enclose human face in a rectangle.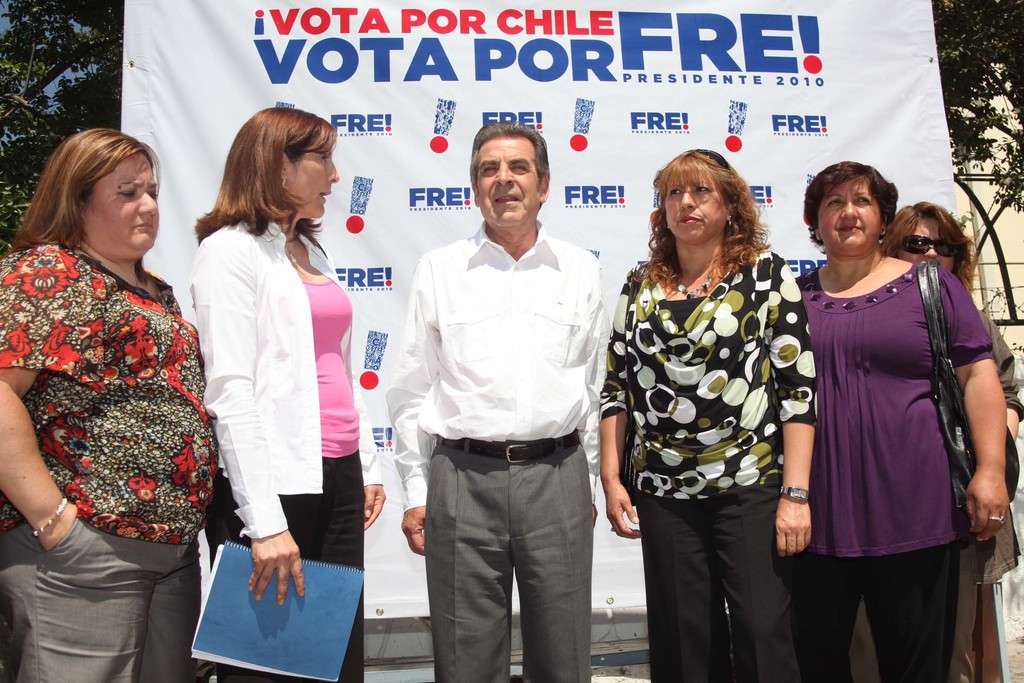
286, 138, 342, 219.
